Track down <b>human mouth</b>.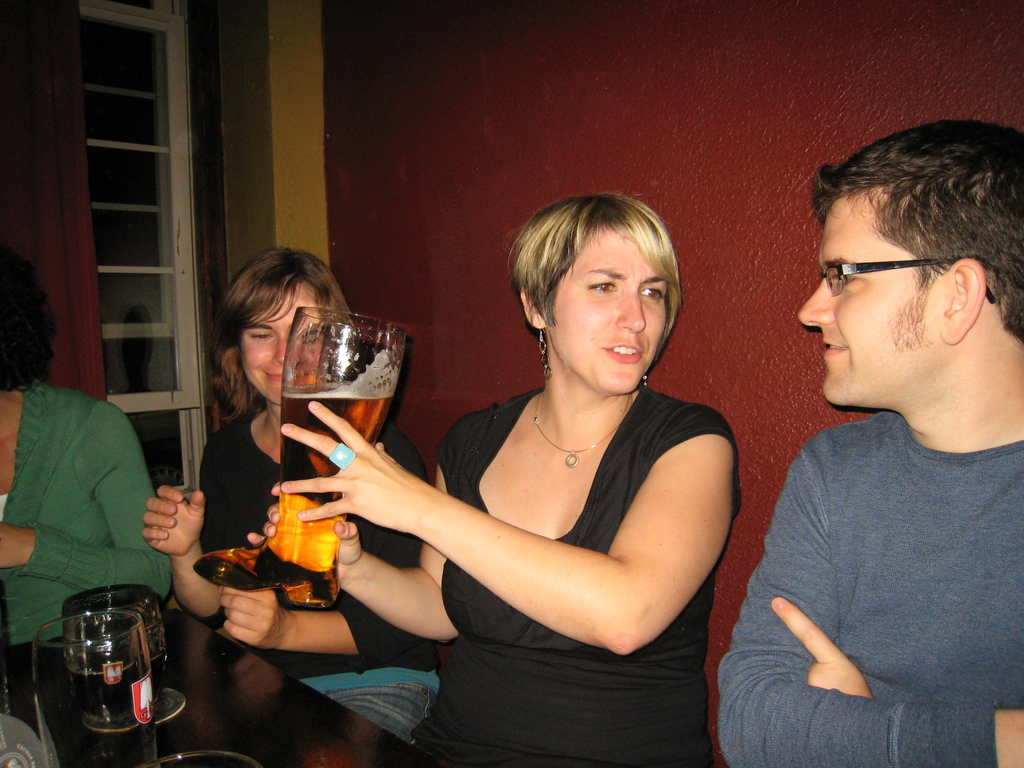
Tracked to select_region(267, 367, 287, 383).
